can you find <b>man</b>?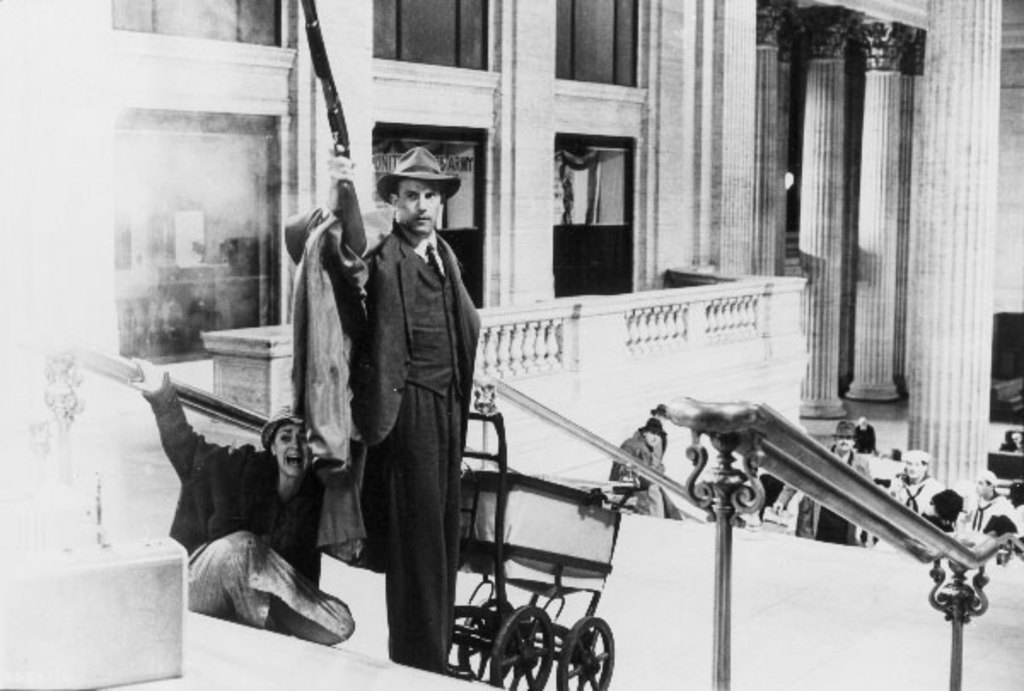
Yes, bounding box: <bbox>771, 418, 874, 546</bbox>.
